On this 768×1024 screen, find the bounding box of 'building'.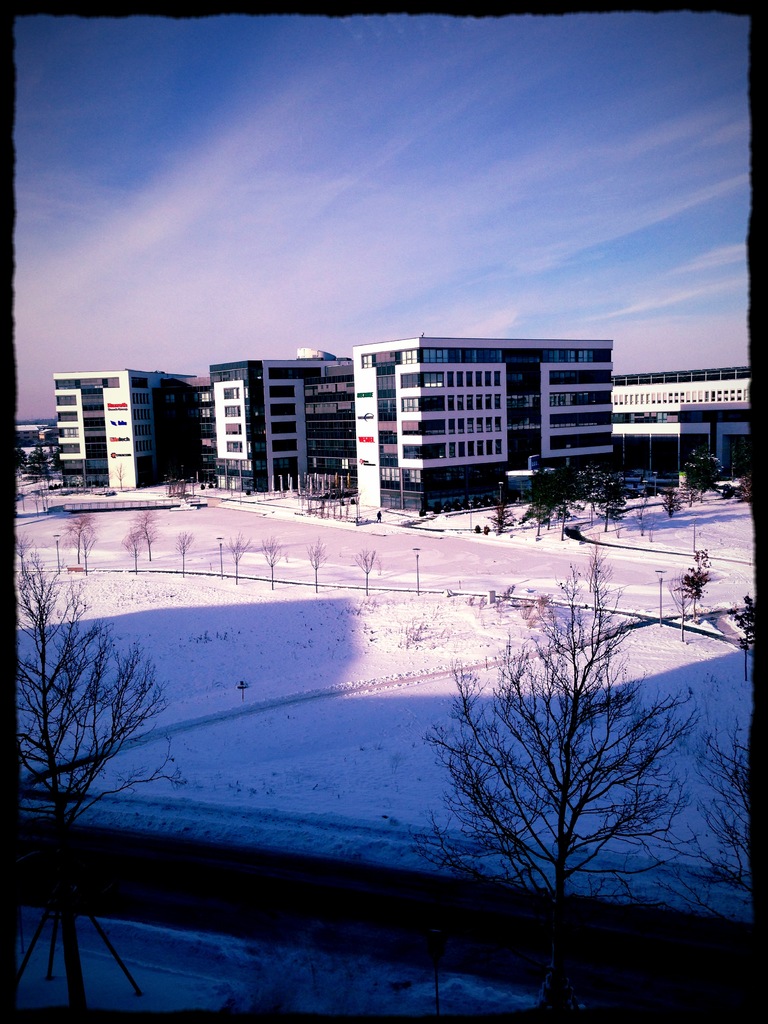
Bounding box: [355,342,611,515].
